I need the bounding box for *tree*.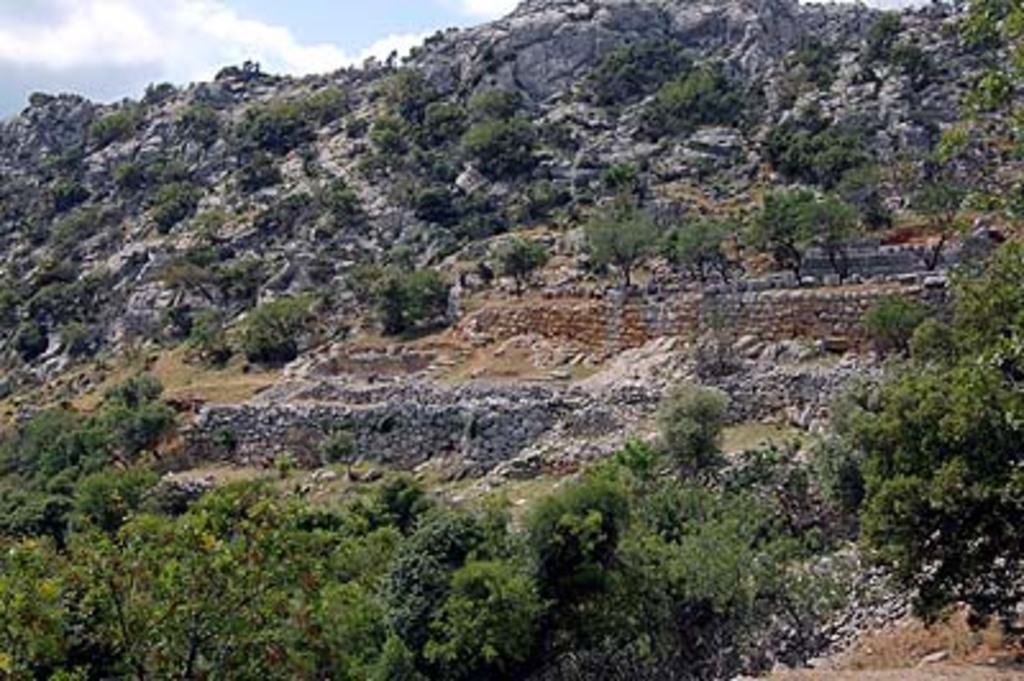
Here it is: [486, 230, 550, 292].
